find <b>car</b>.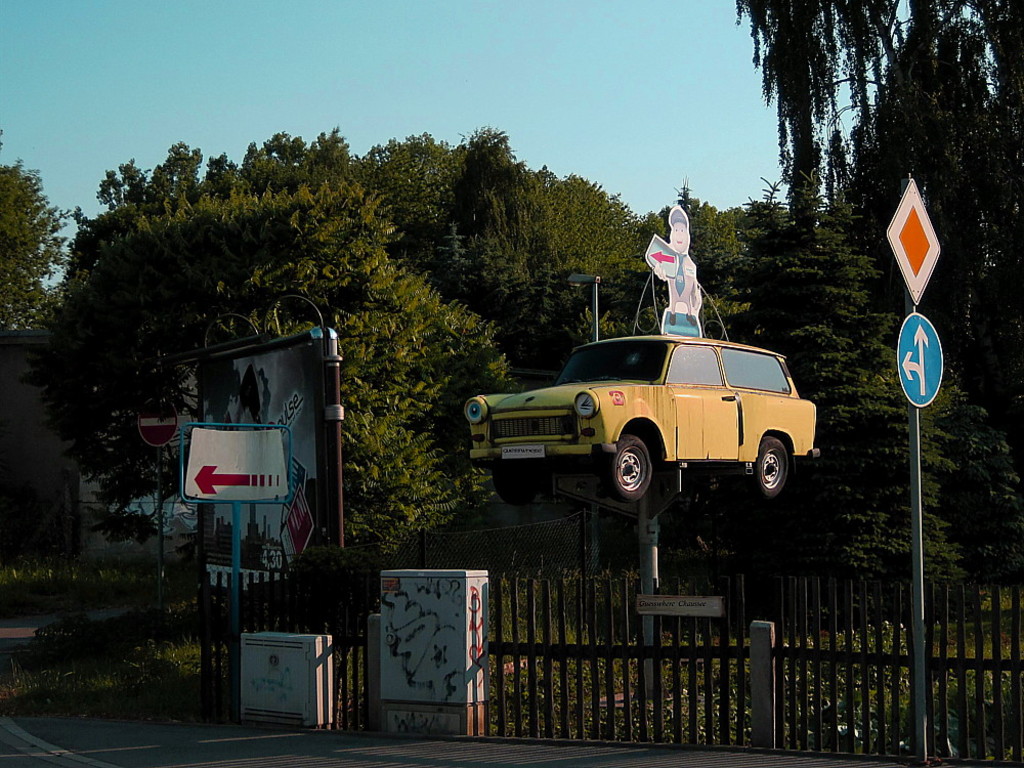
BBox(466, 330, 825, 508).
